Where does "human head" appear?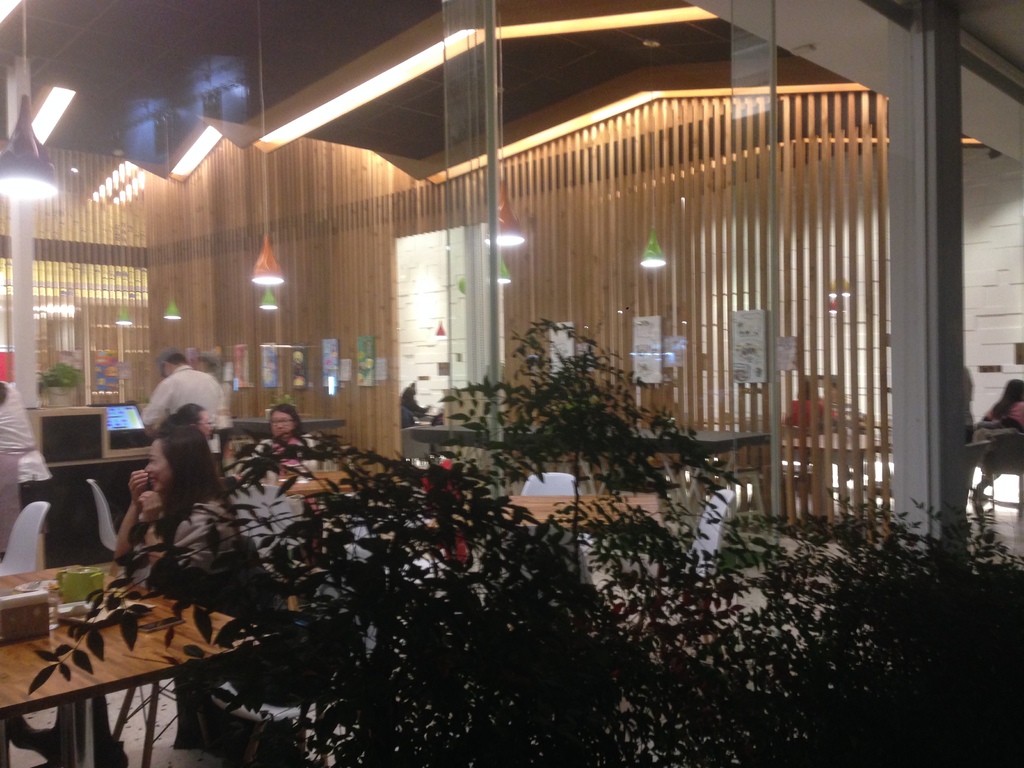
Appears at box=[174, 399, 212, 438].
